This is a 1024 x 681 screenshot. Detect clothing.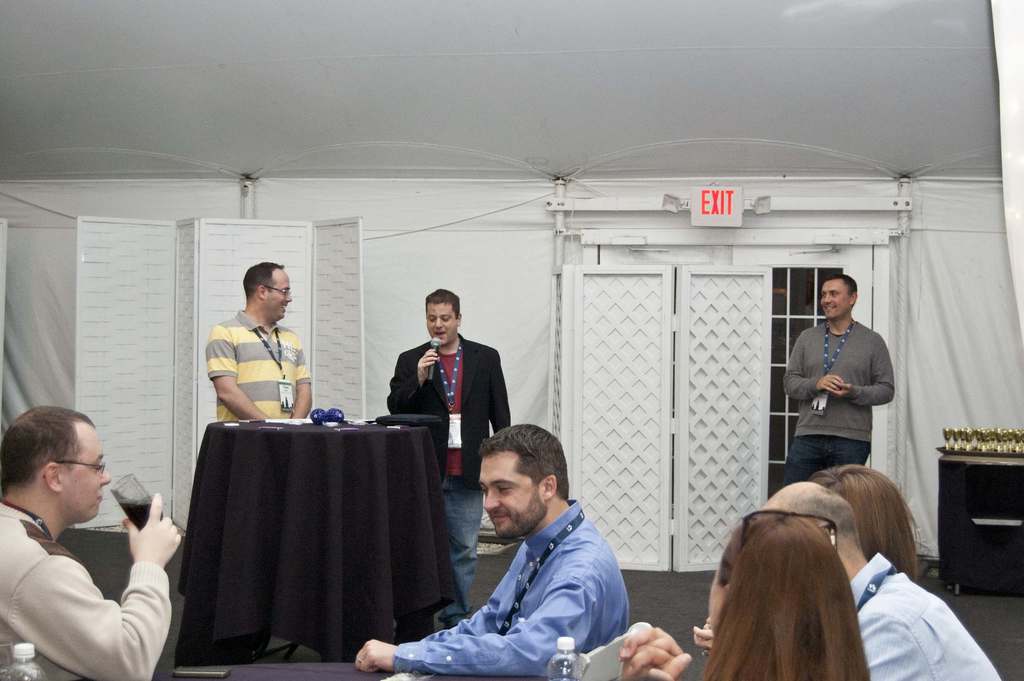
rect(848, 543, 1003, 680).
